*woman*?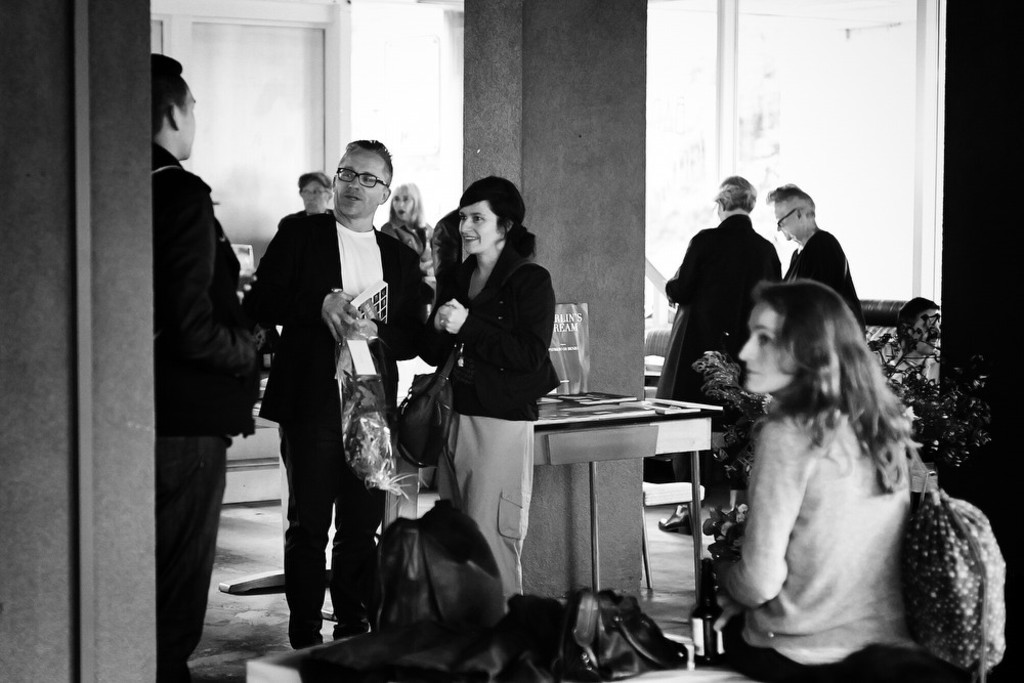
x1=381, y1=177, x2=435, y2=280
